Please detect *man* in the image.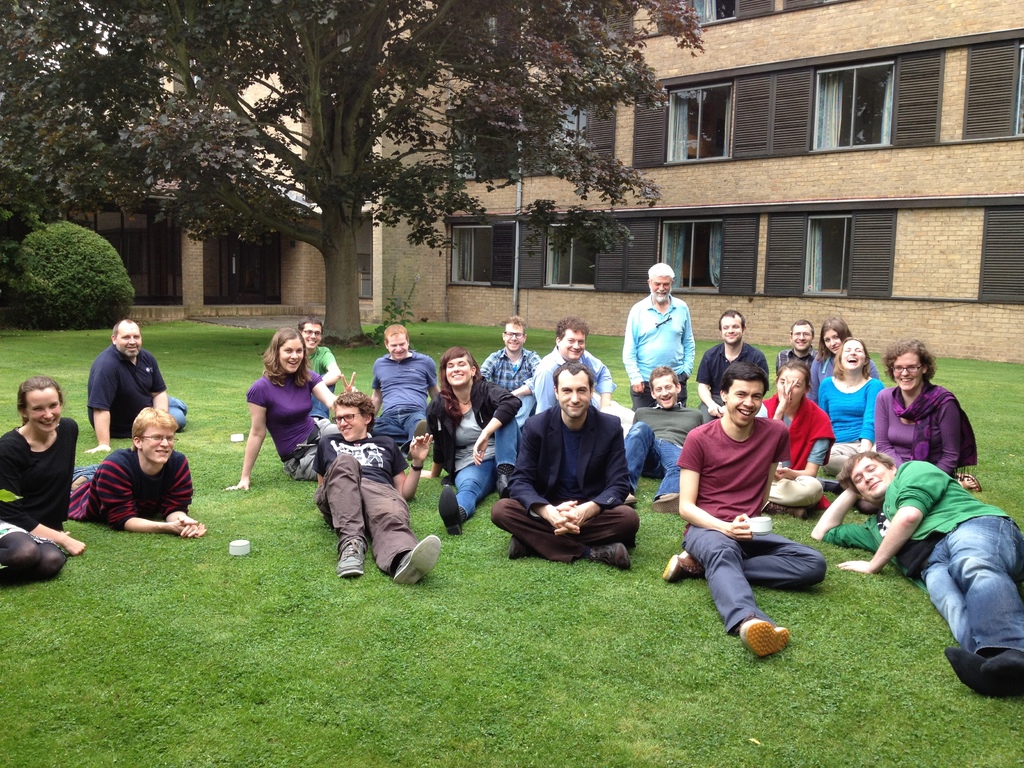
<bbox>810, 447, 1023, 698</bbox>.
